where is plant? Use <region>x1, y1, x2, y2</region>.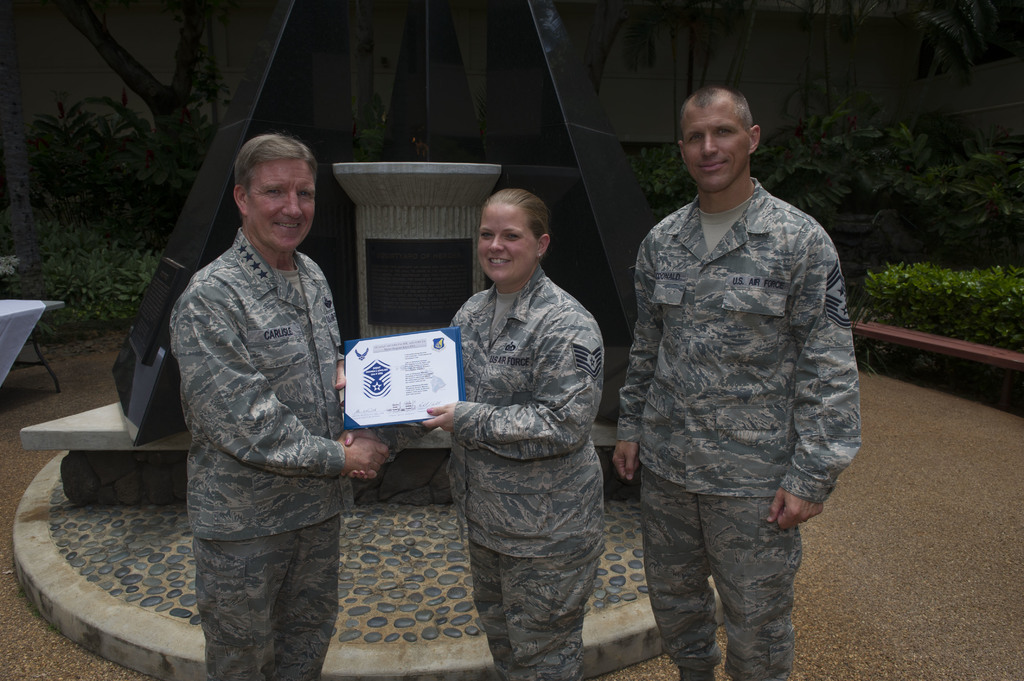
<region>862, 268, 1023, 356</region>.
